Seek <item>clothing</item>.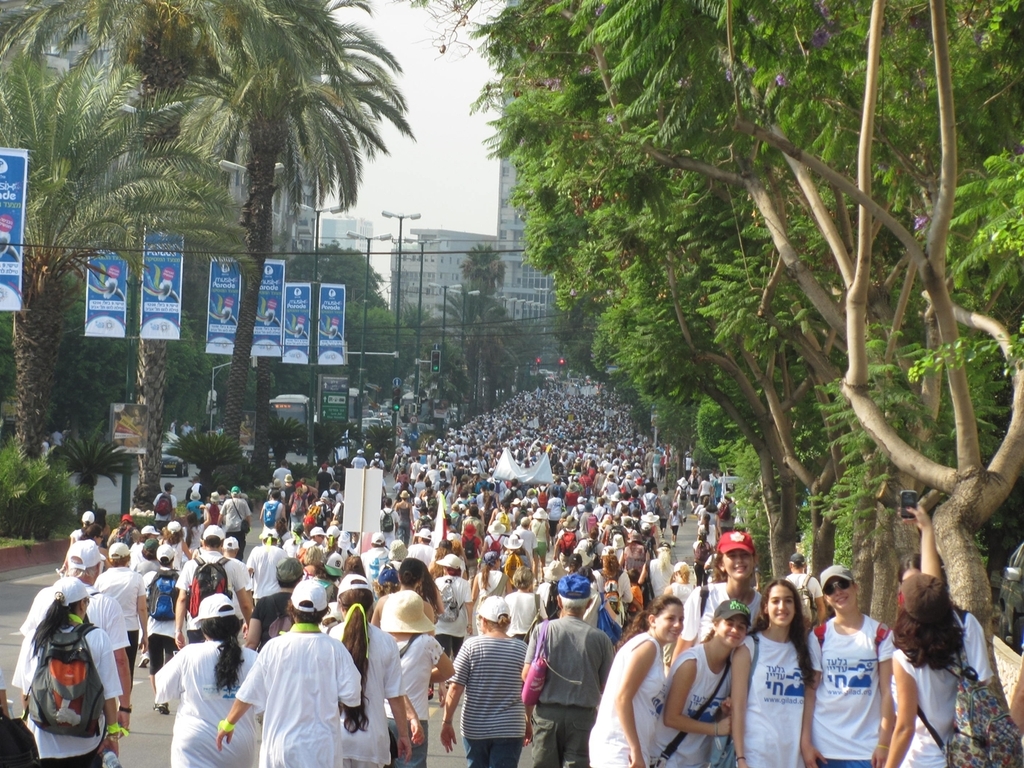
bbox(600, 525, 614, 541).
